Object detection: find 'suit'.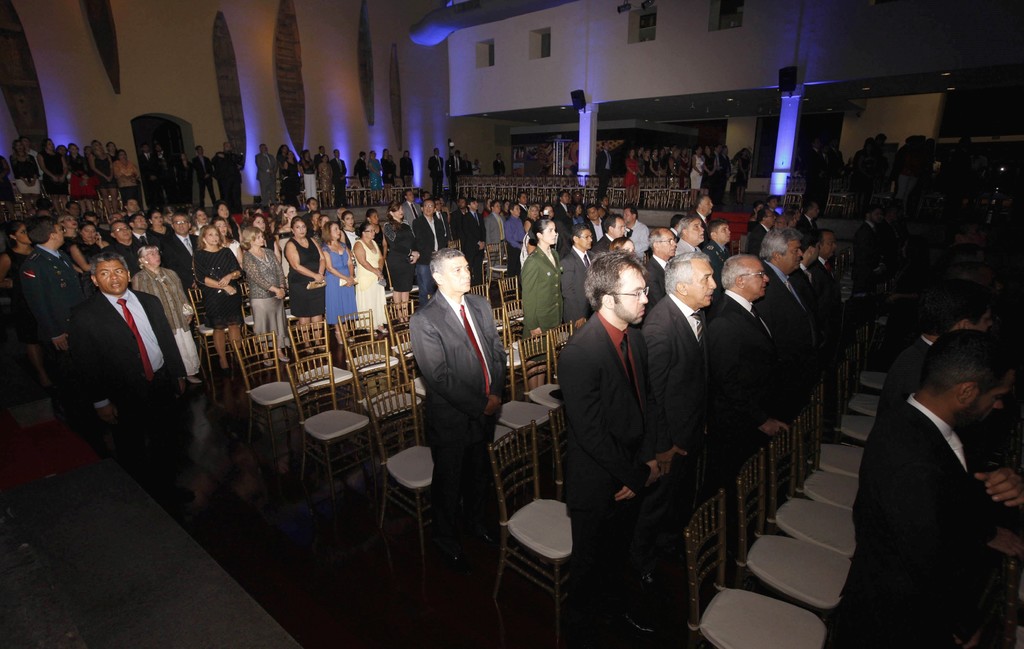
<box>877,338,934,427</box>.
